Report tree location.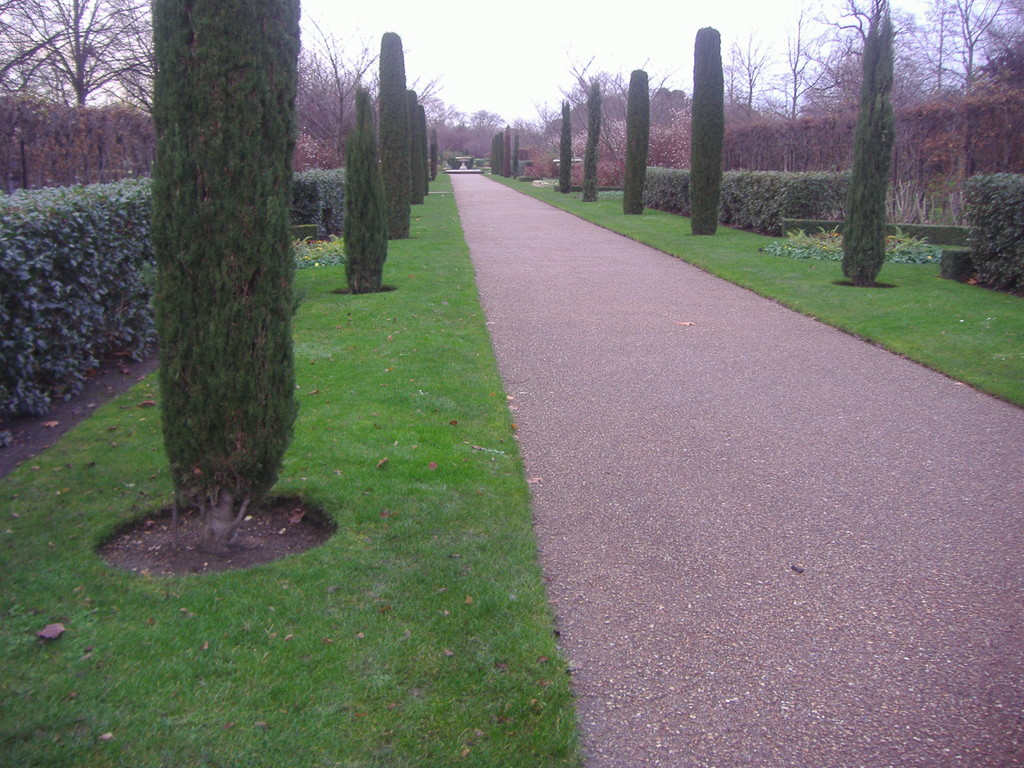
Report: left=625, top=66, right=644, bottom=213.
